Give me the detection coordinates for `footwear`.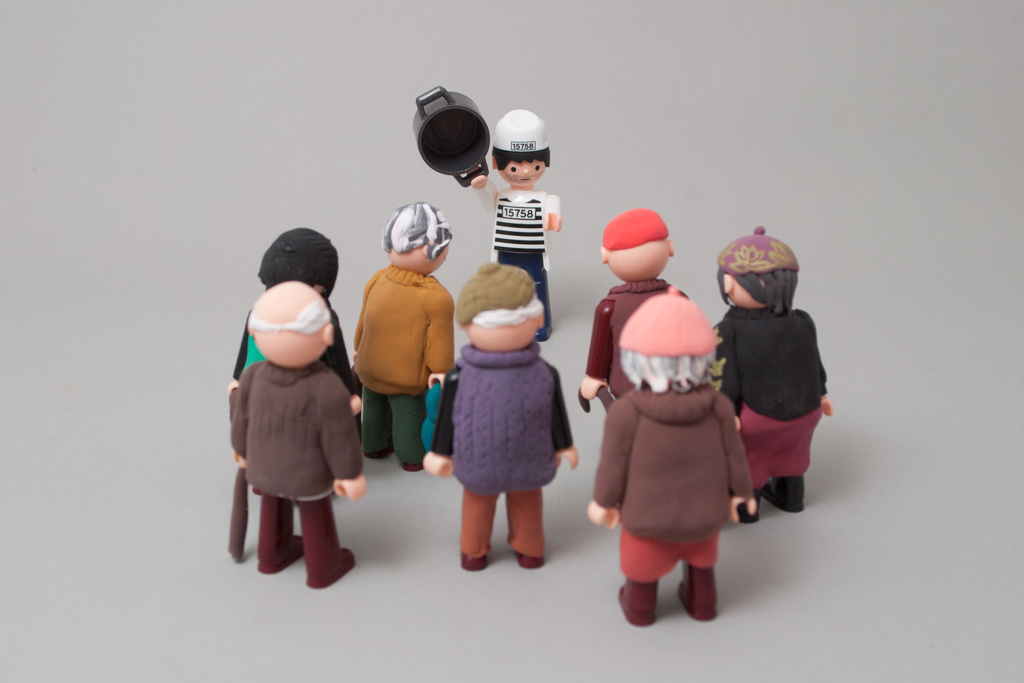
bbox=[677, 566, 717, 616].
